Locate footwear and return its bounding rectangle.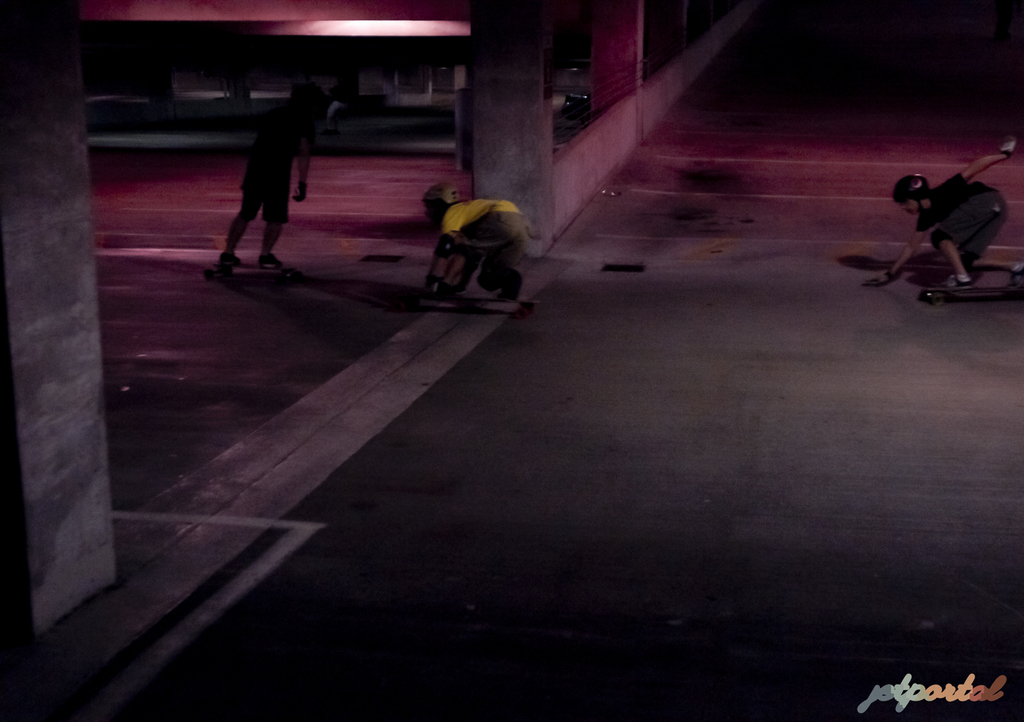
935/274/977/291.
